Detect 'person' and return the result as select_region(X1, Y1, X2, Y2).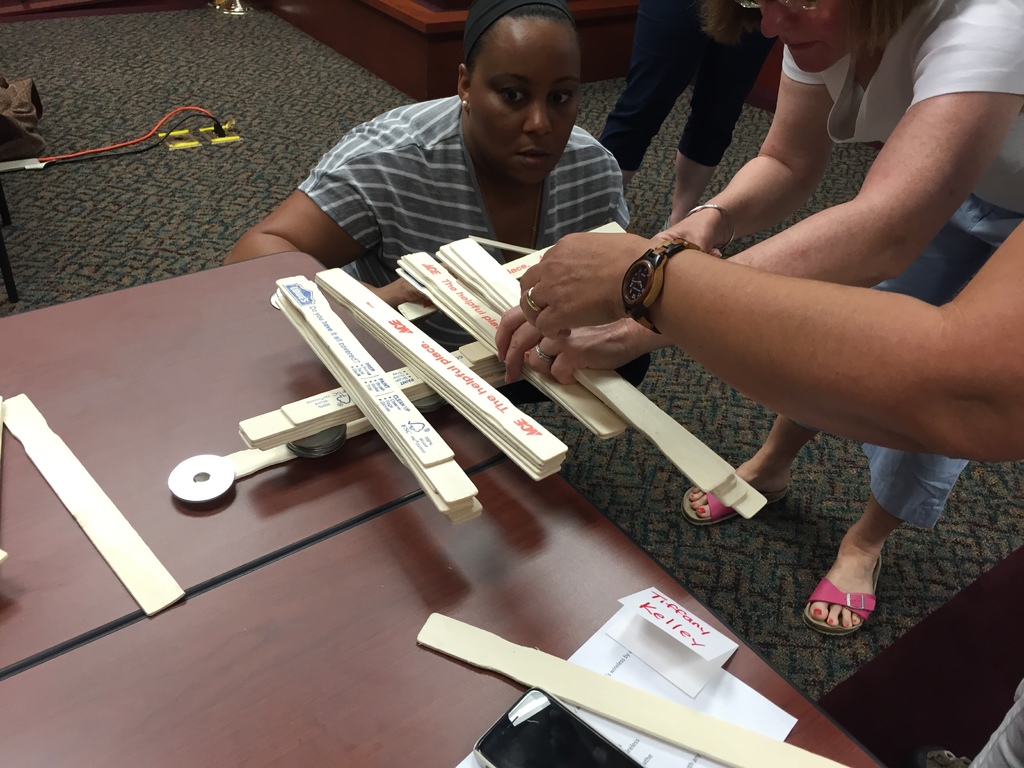
select_region(263, 11, 676, 333).
